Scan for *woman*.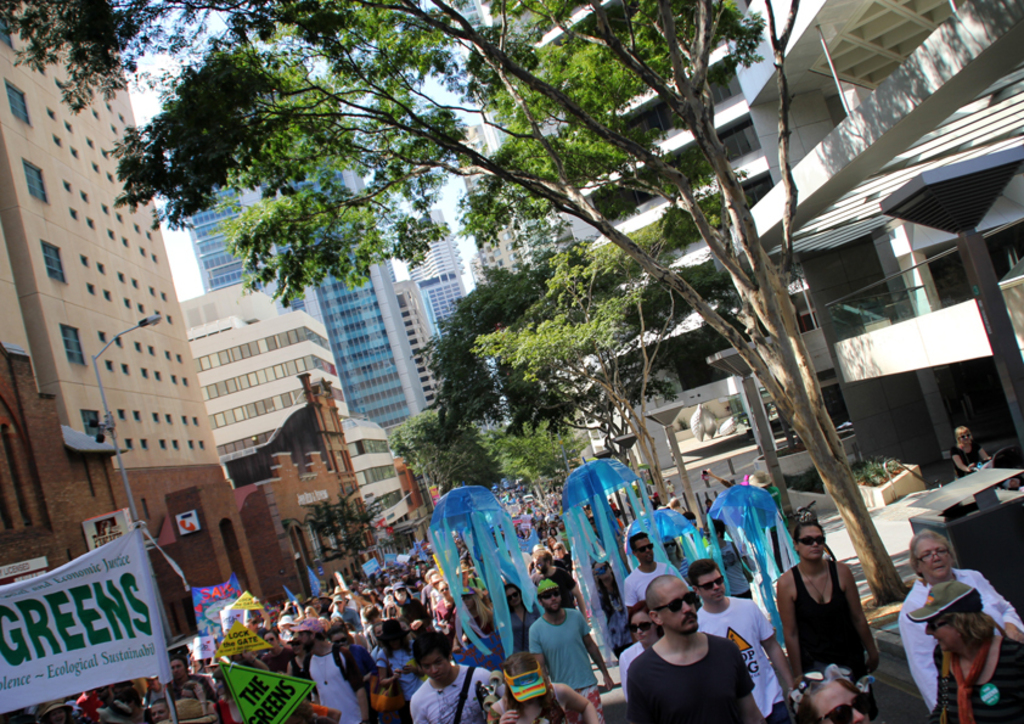
Scan result: box(900, 531, 1023, 718).
